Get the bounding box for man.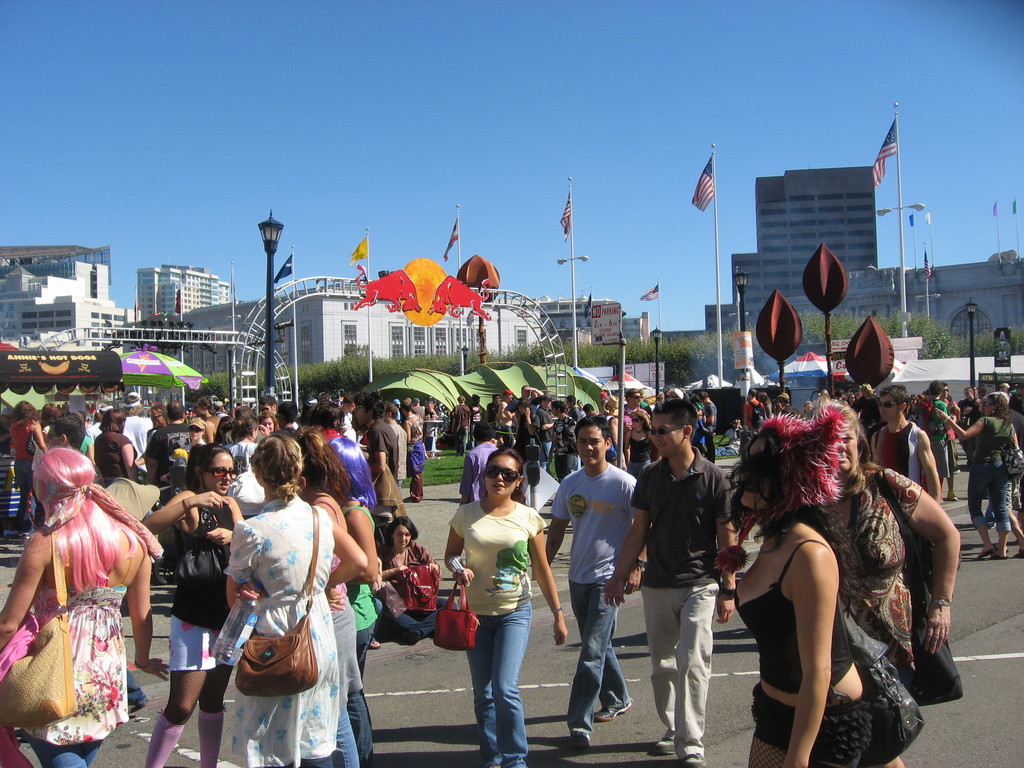
l=867, t=378, r=940, b=502.
